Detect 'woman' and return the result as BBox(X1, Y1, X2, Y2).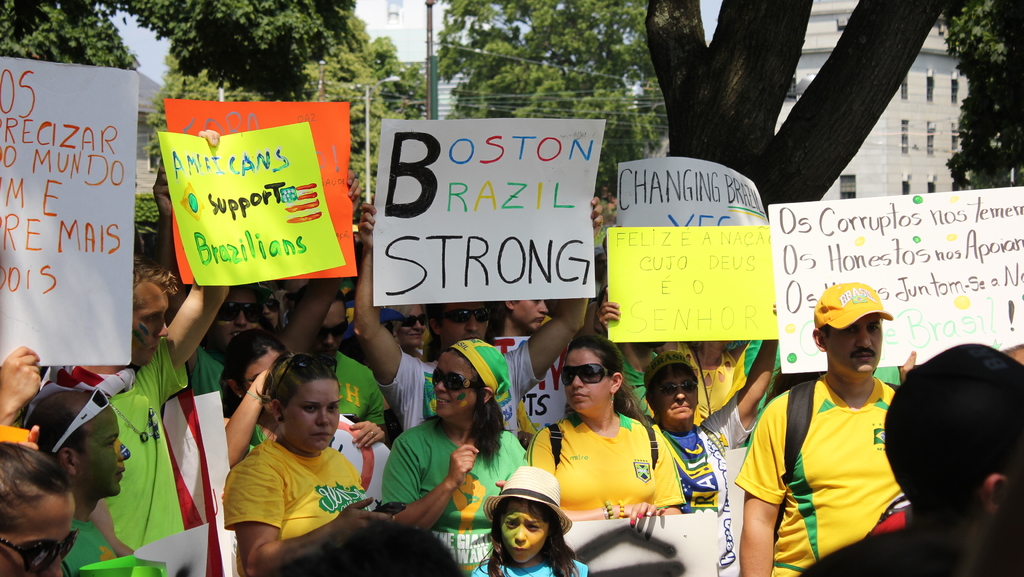
BBox(0, 443, 74, 576).
